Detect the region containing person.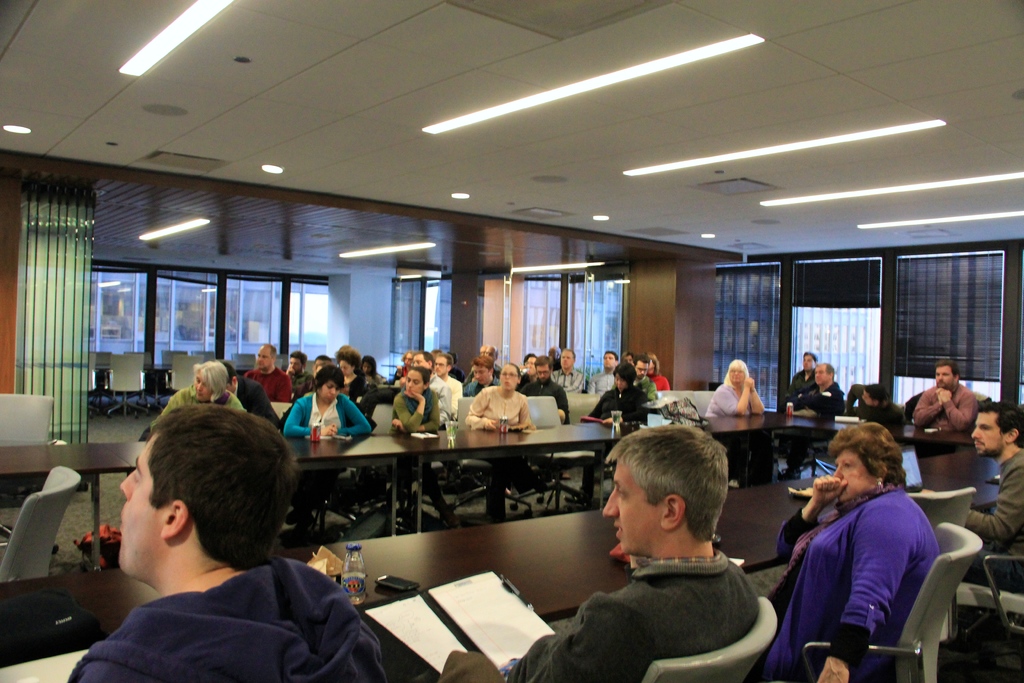
detection(223, 358, 280, 429).
